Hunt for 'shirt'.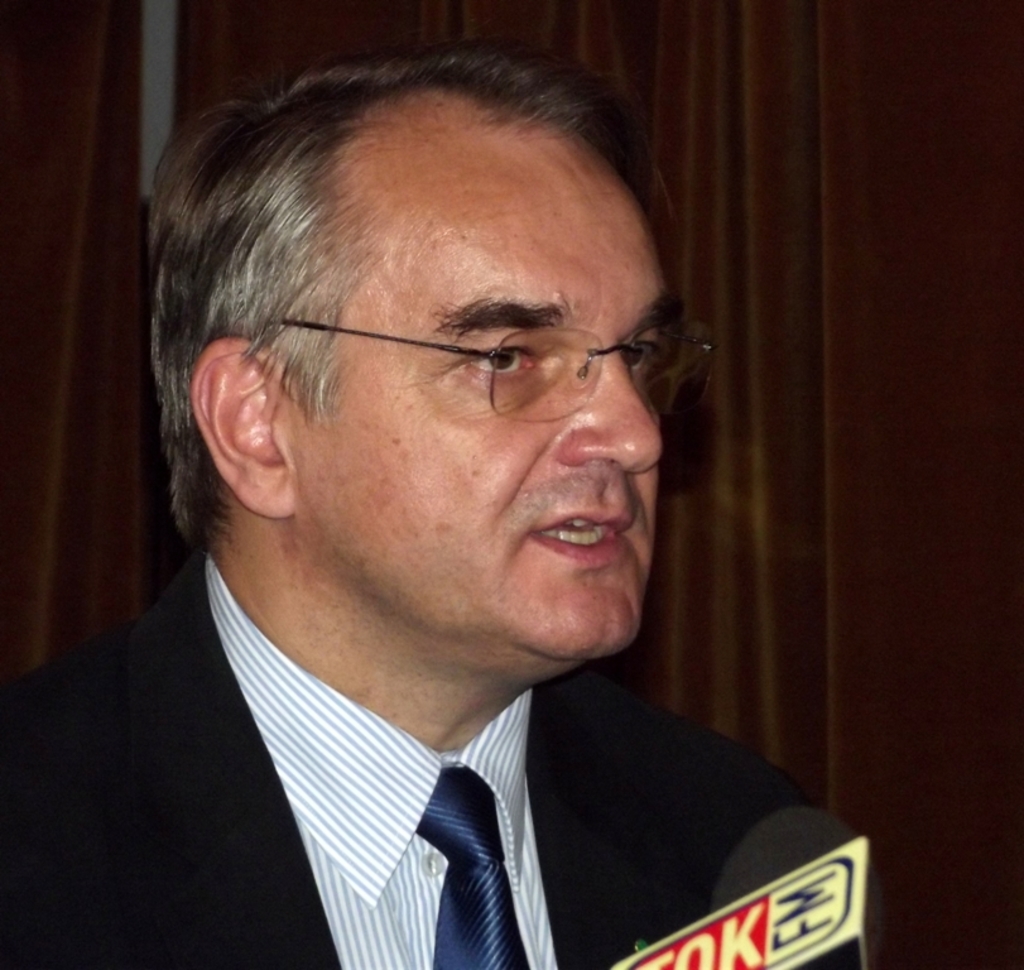
Hunted down at BBox(210, 533, 553, 969).
